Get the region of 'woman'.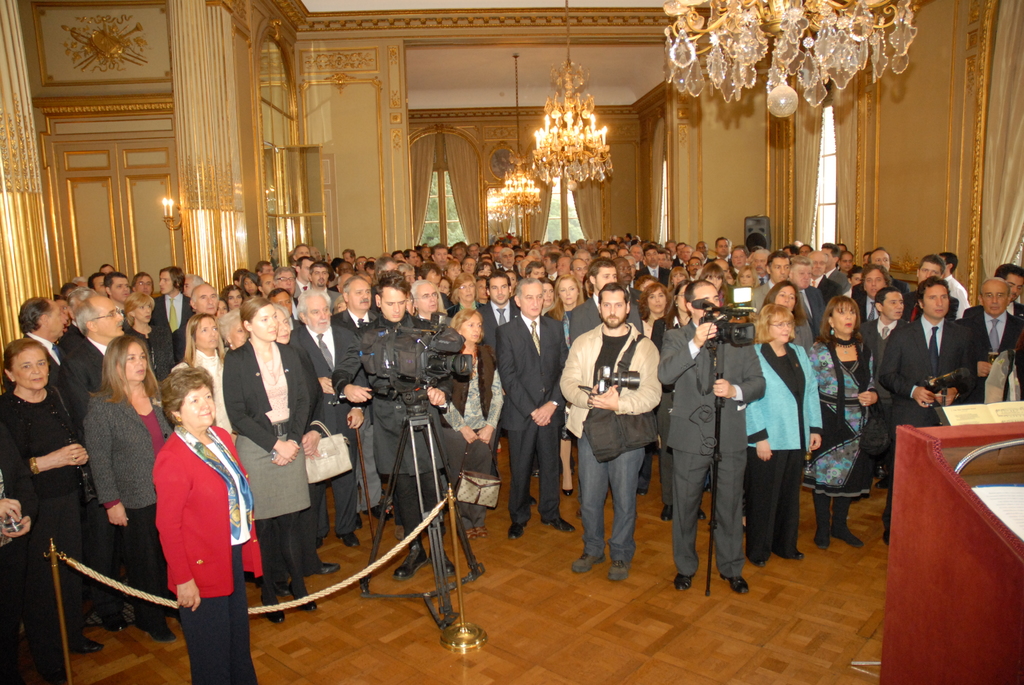
box(436, 310, 505, 531).
